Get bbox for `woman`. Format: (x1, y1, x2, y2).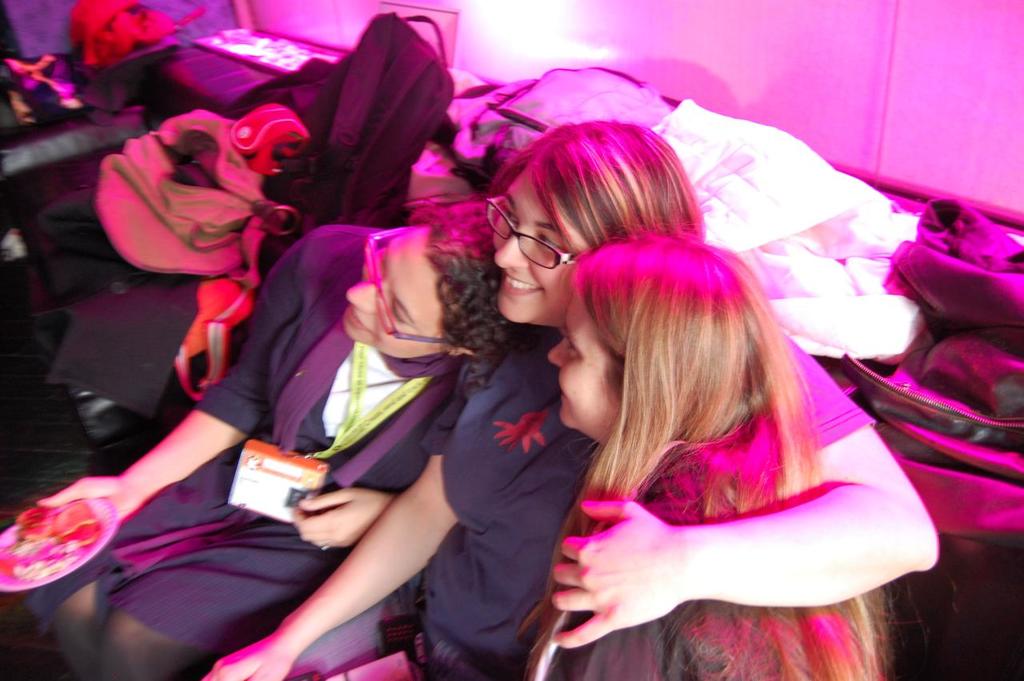
(0, 195, 518, 680).
